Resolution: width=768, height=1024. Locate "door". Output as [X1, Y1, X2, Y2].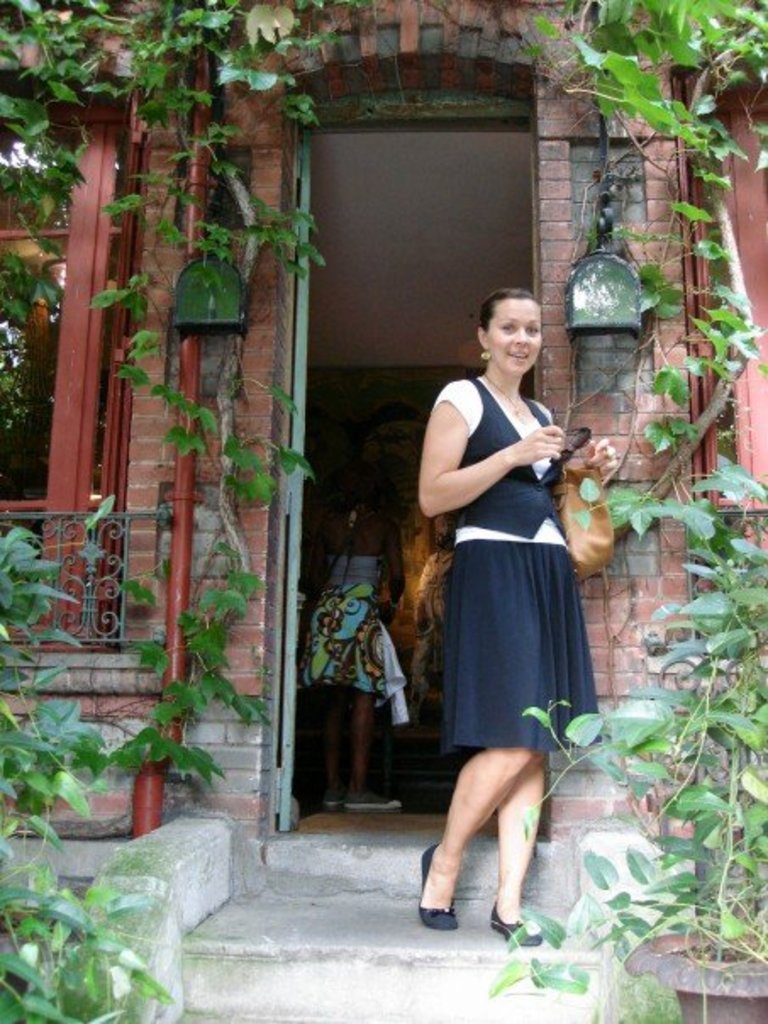
[276, 122, 312, 831].
